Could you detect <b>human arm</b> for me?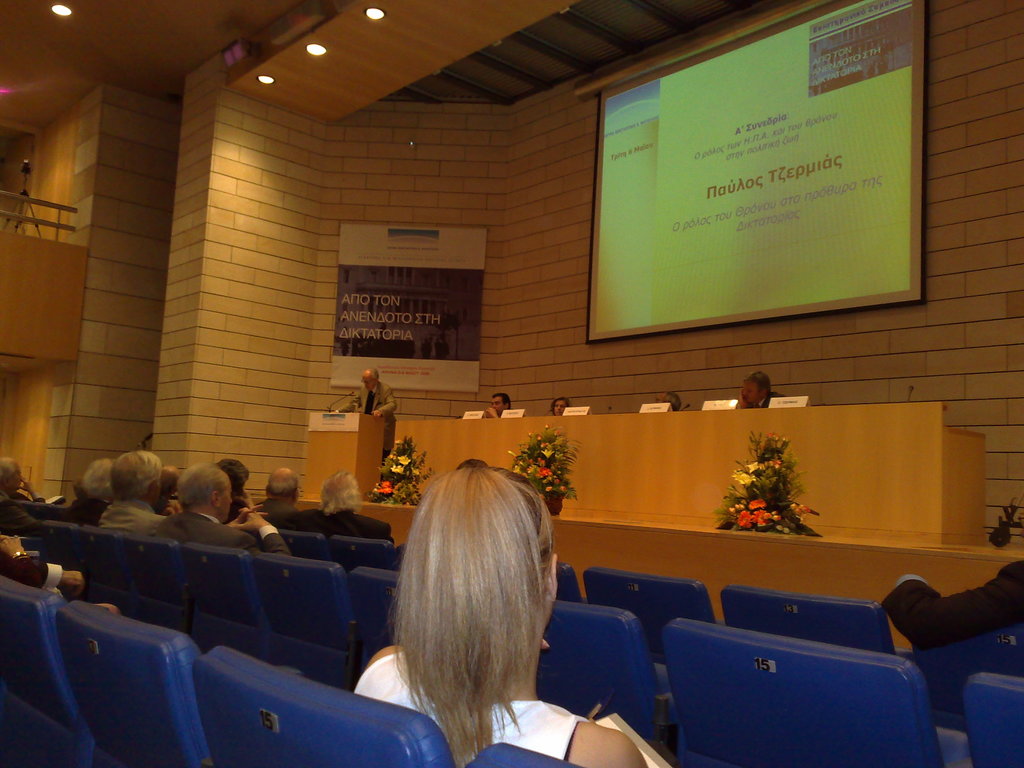
Detection result: {"x1": 39, "y1": 559, "x2": 83, "y2": 600}.
